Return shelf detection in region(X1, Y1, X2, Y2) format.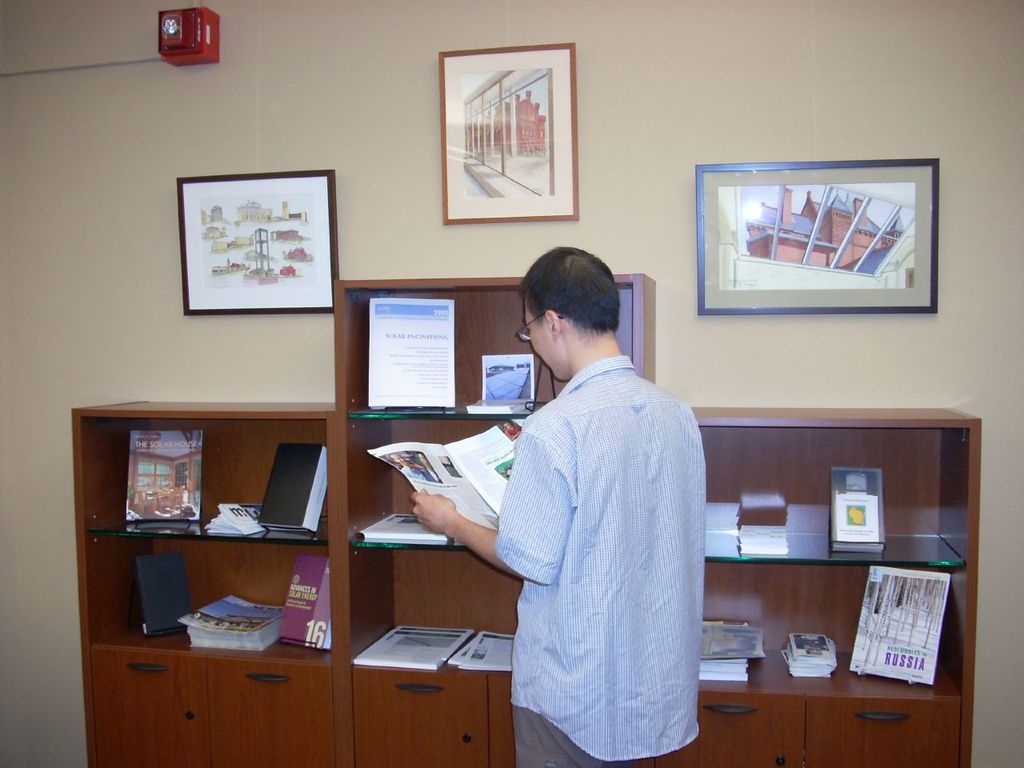
region(98, 398, 339, 702).
